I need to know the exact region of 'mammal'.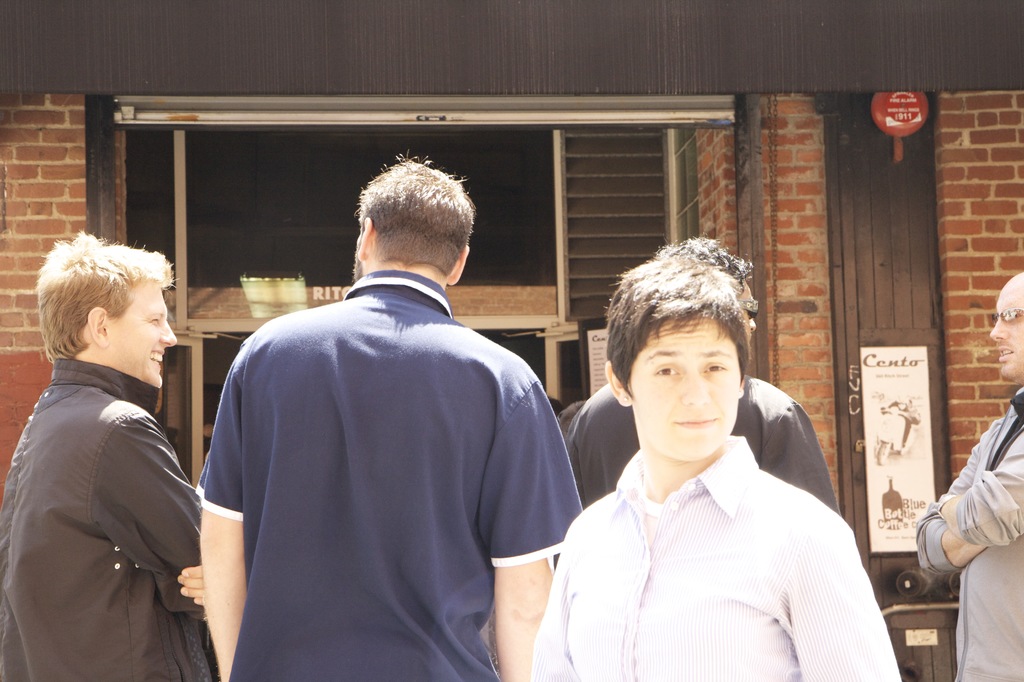
Region: bbox=[0, 229, 202, 681].
